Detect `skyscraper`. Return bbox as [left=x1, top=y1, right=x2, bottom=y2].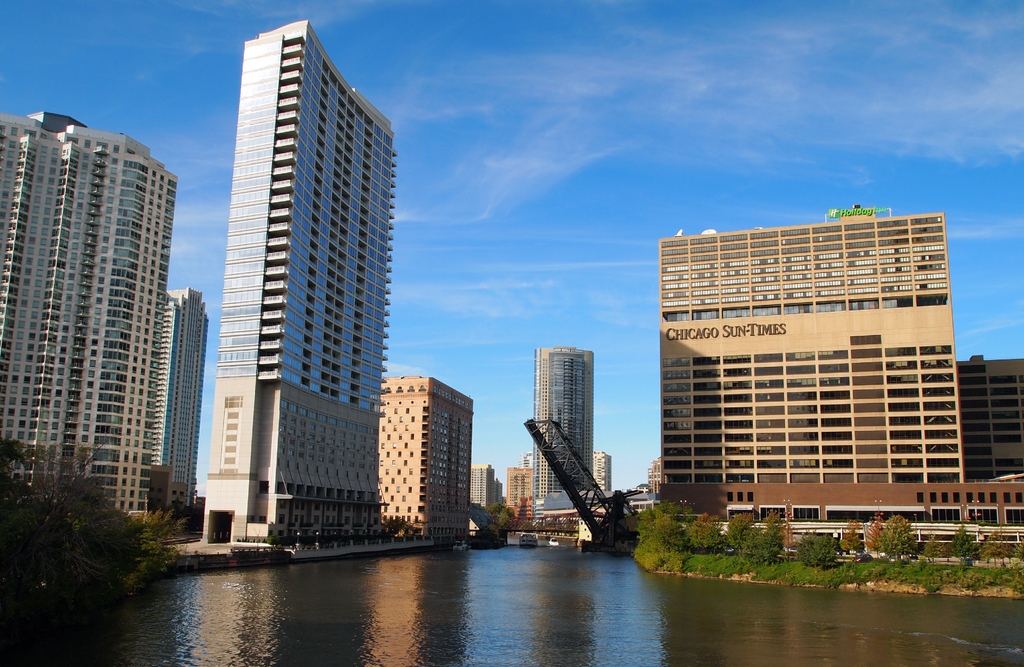
[left=0, top=111, right=177, bottom=510].
